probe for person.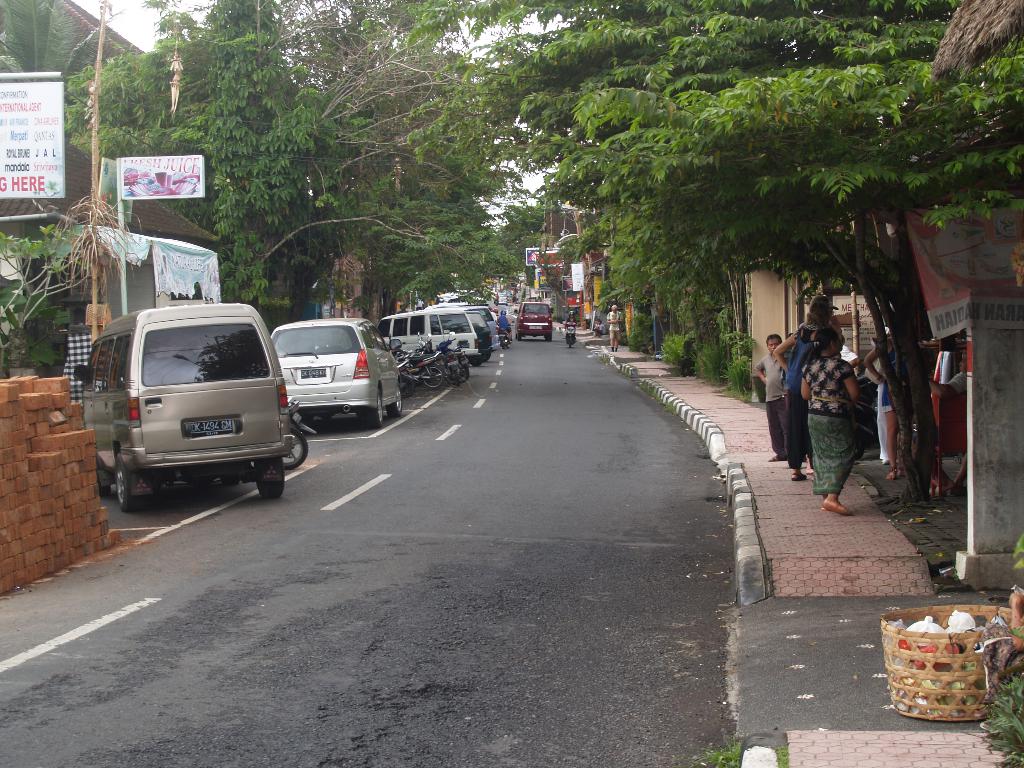
Probe result: (788,299,844,477).
